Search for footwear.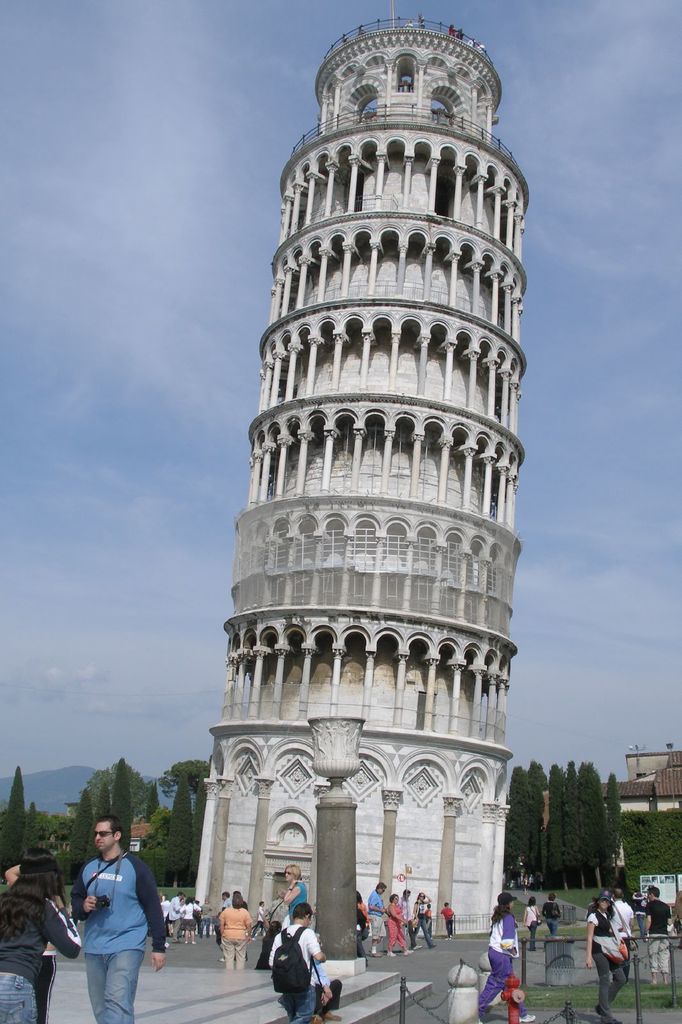
Found at (x1=413, y1=946, x2=421, y2=949).
